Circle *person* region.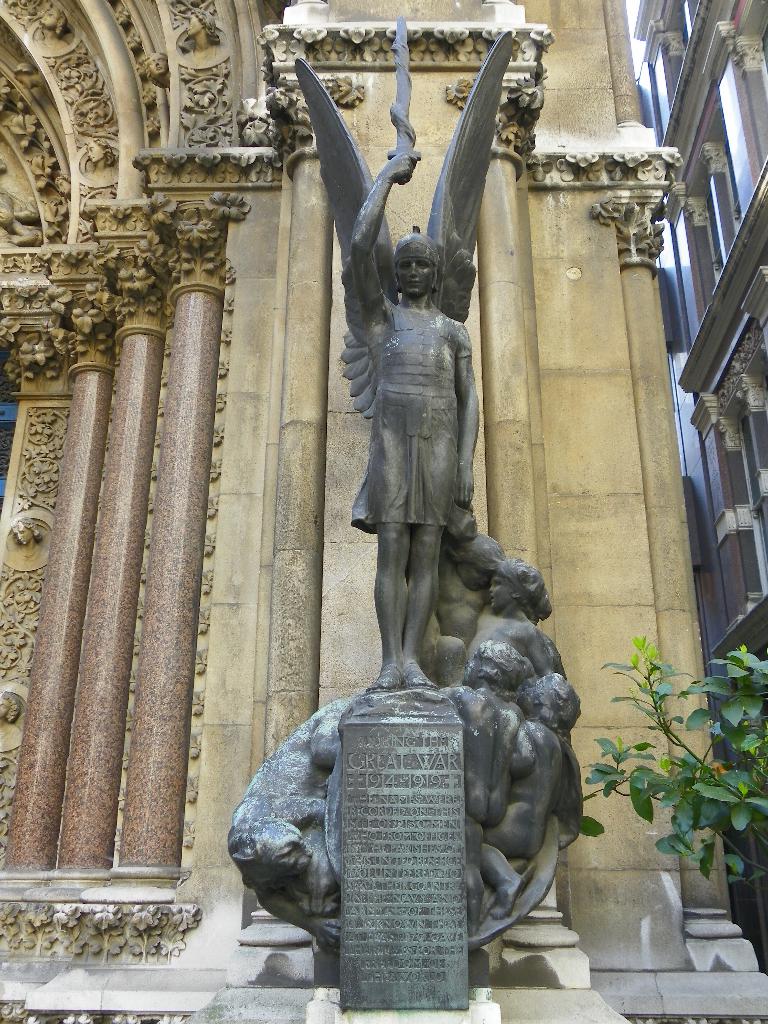
Region: (left=460, top=561, right=577, bottom=680).
